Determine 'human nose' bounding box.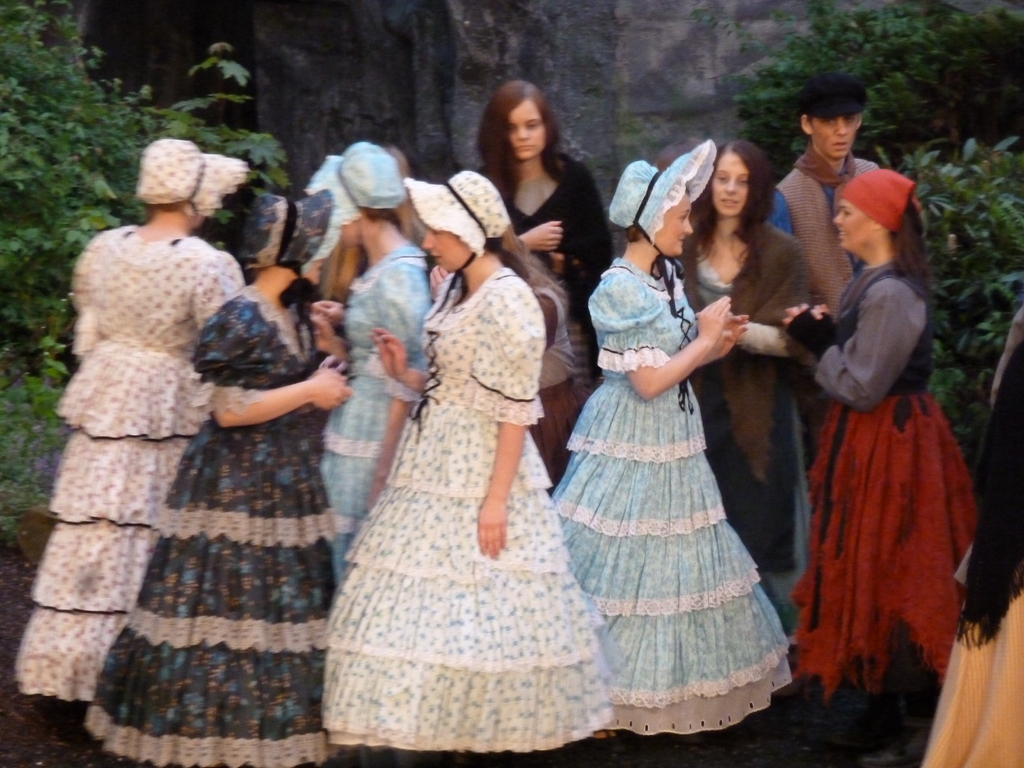
Determined: [left=517, top=122, right=532, bottom=138].
